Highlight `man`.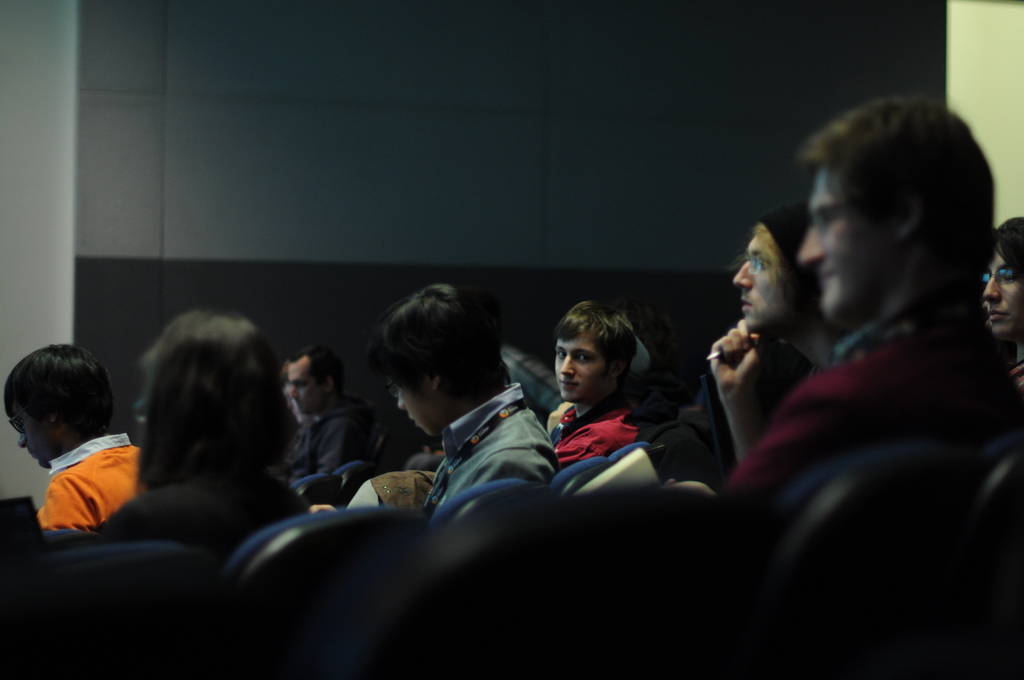
Highlighted region: box=[287, 344, 372, 487].
